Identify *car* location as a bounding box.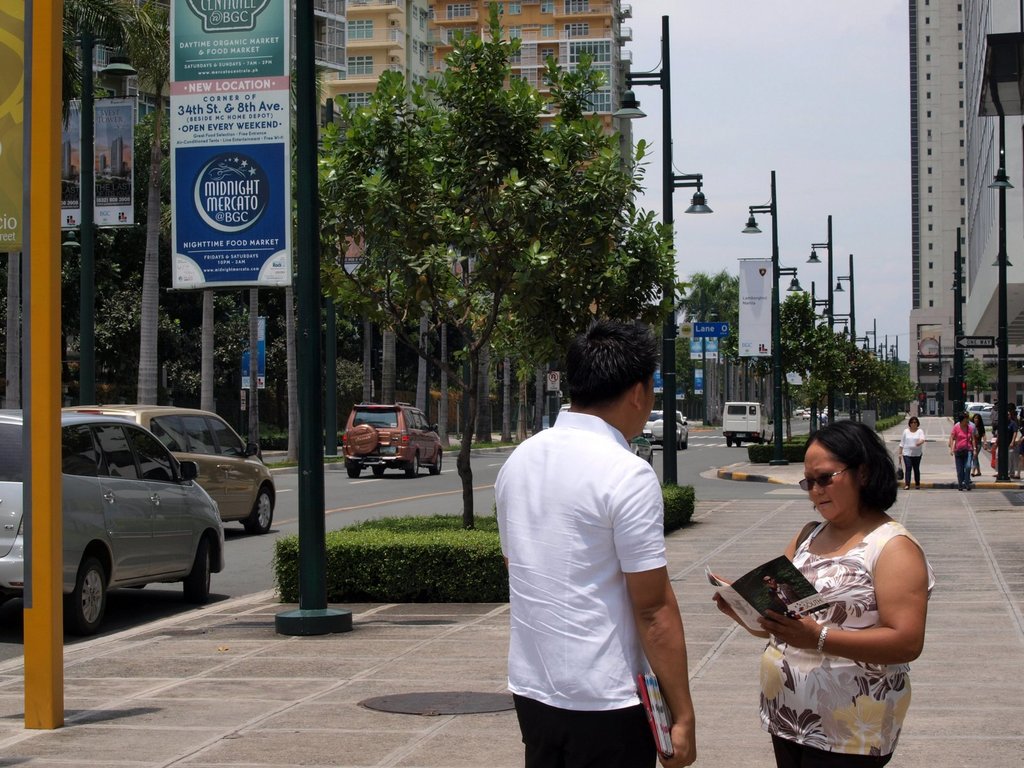
551, 404, 654, 464.
